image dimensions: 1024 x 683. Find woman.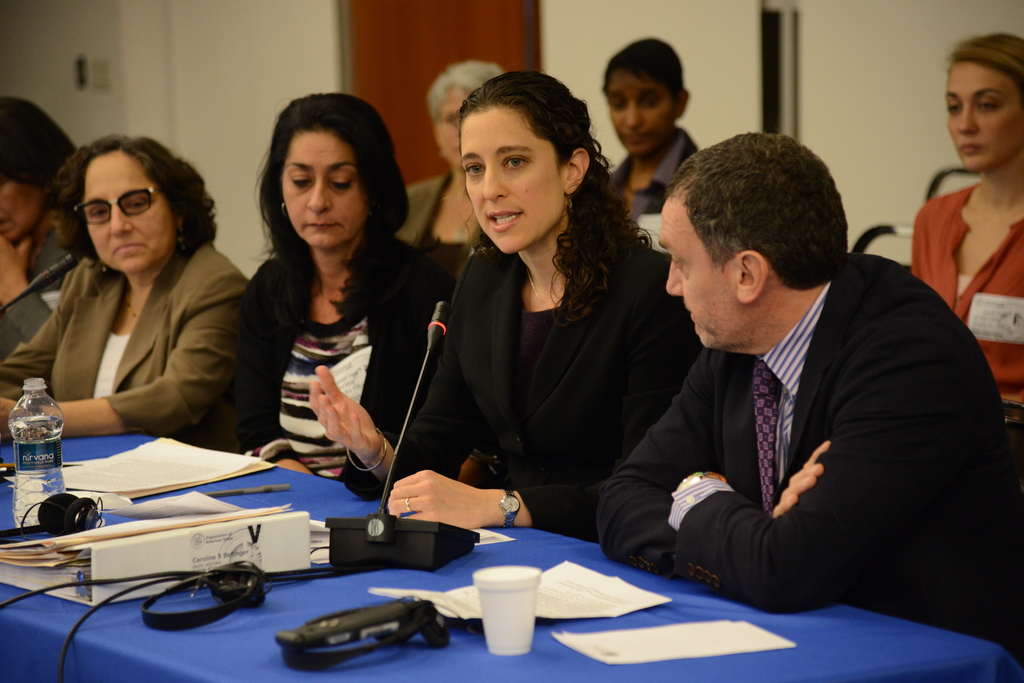
[x1=10, y1=127, x2=250, y2=486].
